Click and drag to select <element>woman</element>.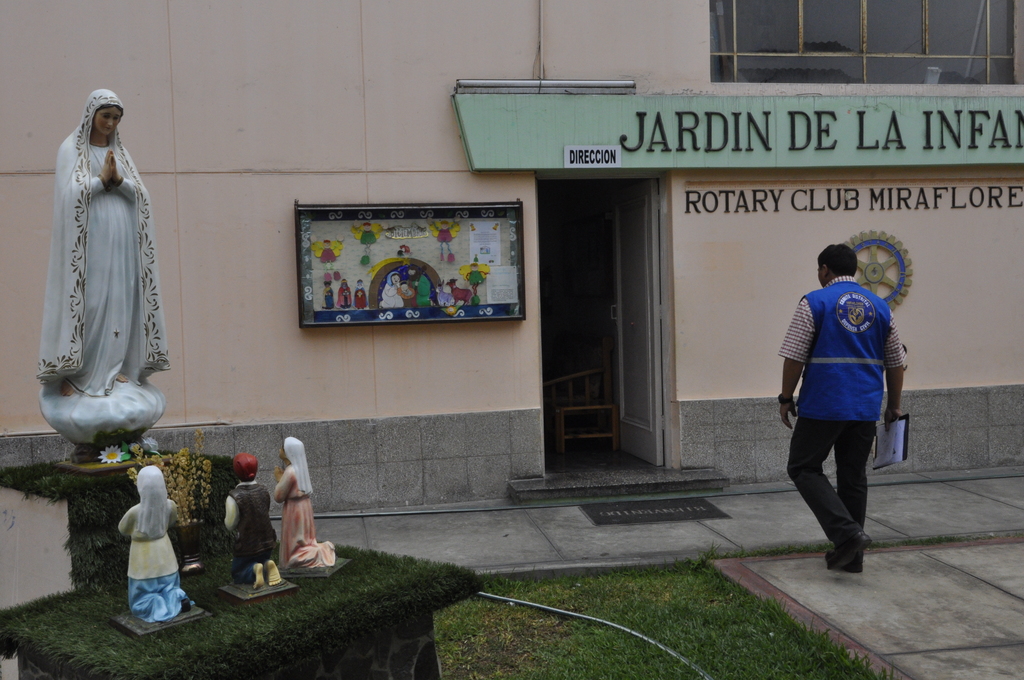
Selection: 354,281,369,309.
